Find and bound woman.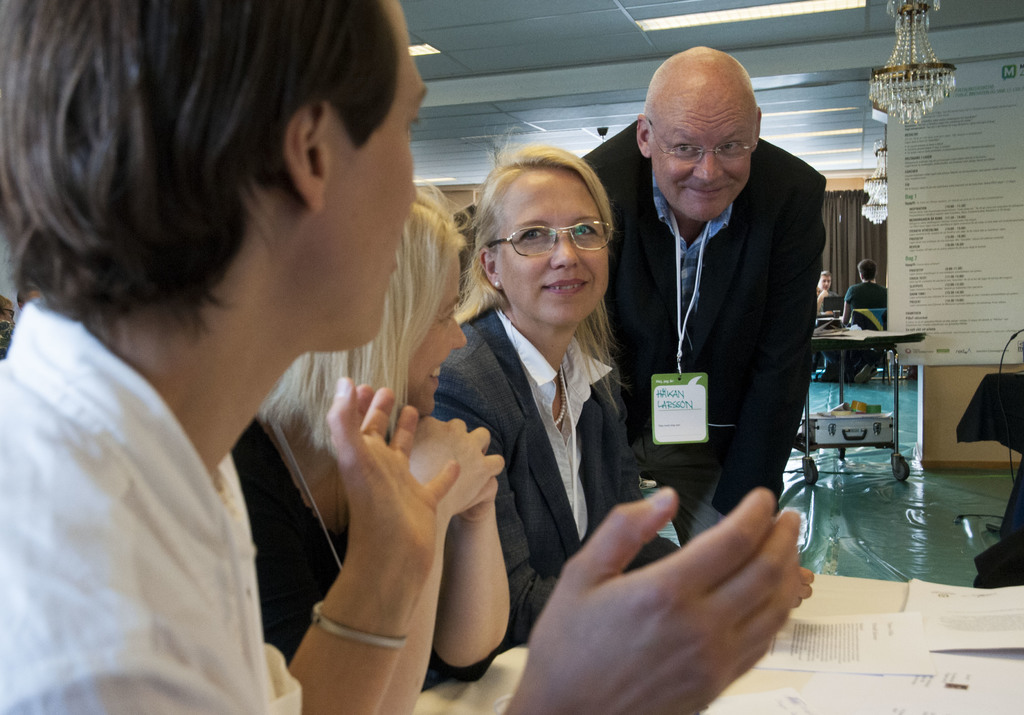
Bound: locate(229, 184, 518, 689).
